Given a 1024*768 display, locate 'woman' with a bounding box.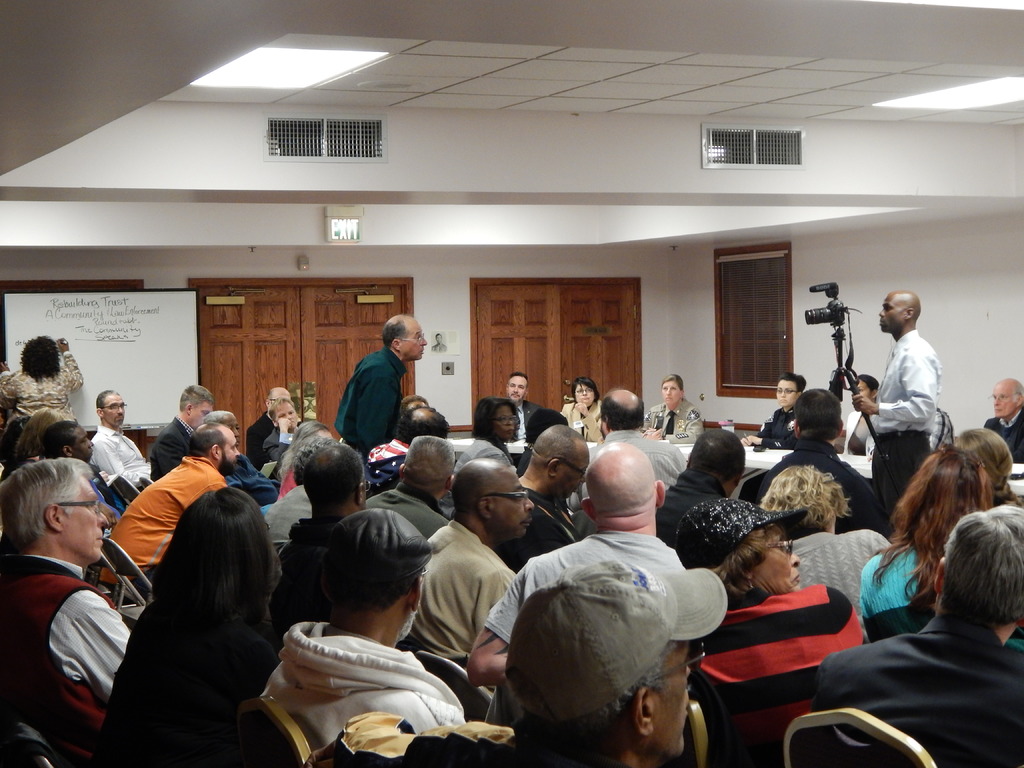
Located: box=[92, 465, 284, 761].
